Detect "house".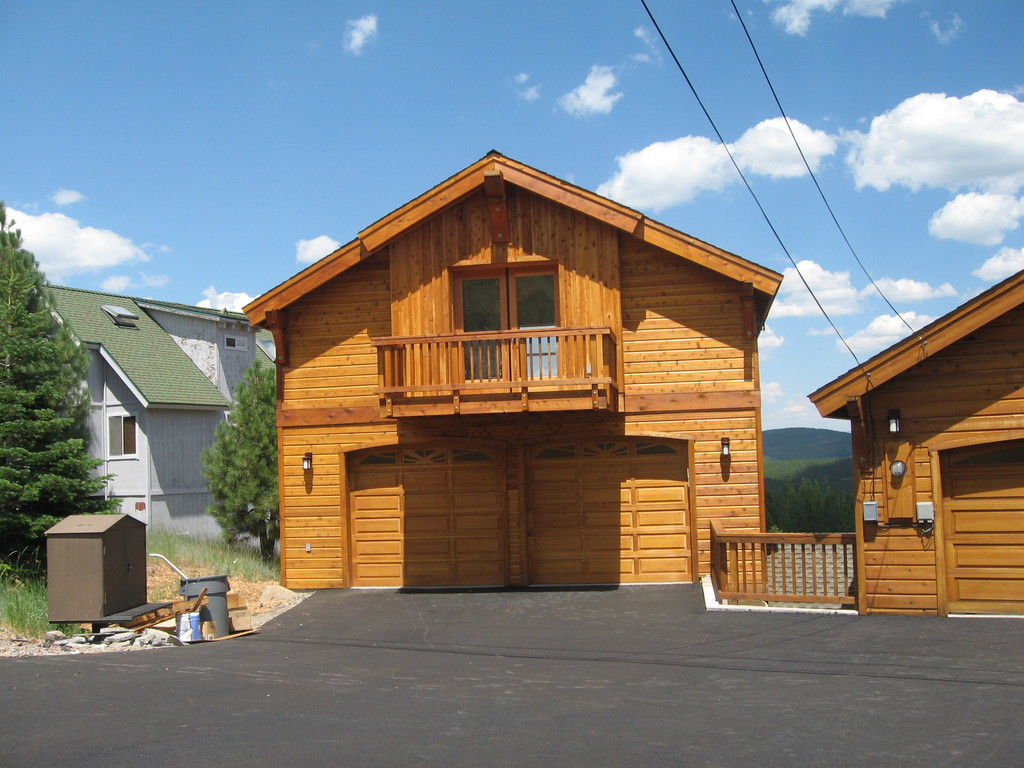
Detected at <box>241,145,782,588</box>.
